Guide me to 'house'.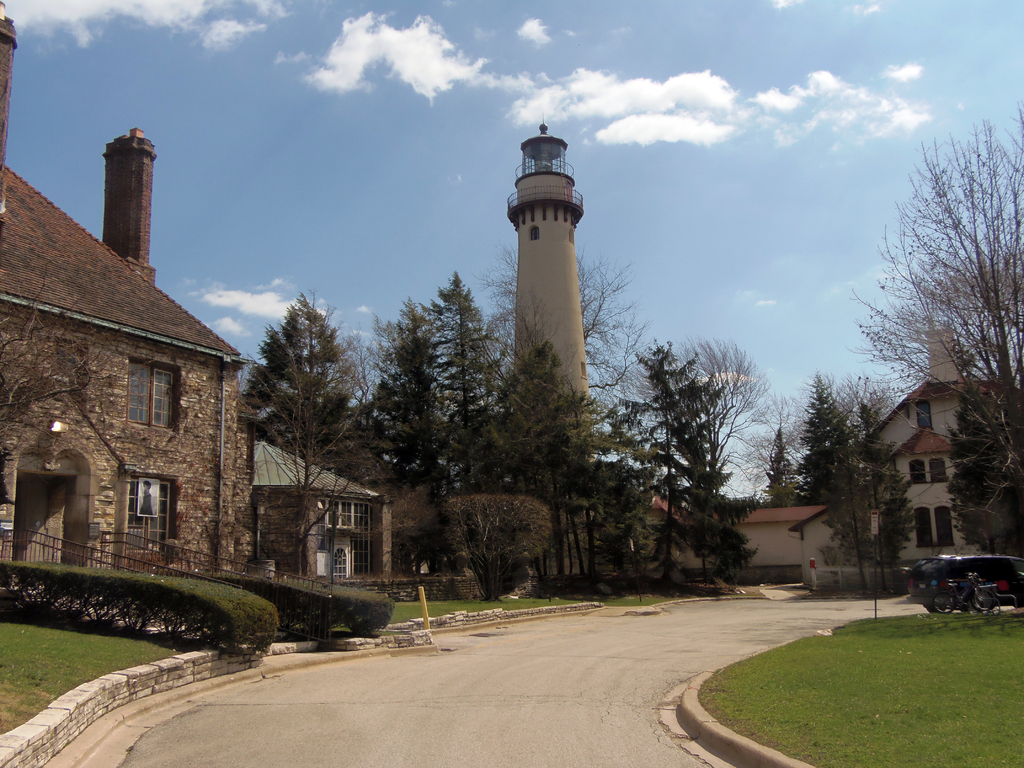
Guidance: 625,487,723,581.
